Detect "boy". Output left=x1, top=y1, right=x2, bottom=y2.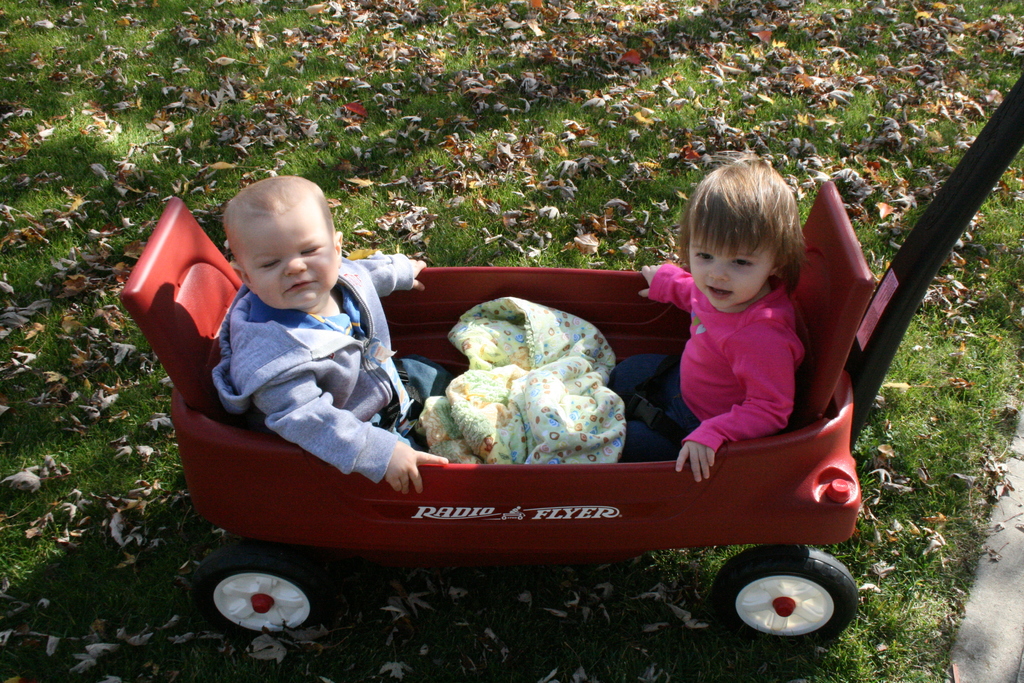
left=153, top=170, right=441, bottom=510.
